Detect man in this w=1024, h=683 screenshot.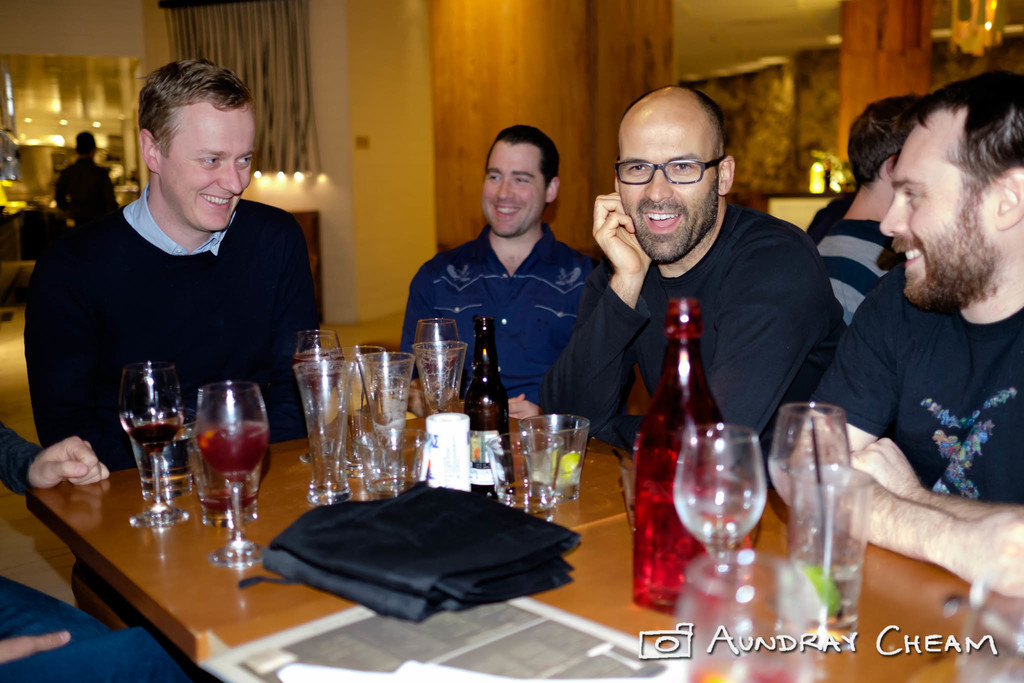
Detection: 548:83:840:462.
